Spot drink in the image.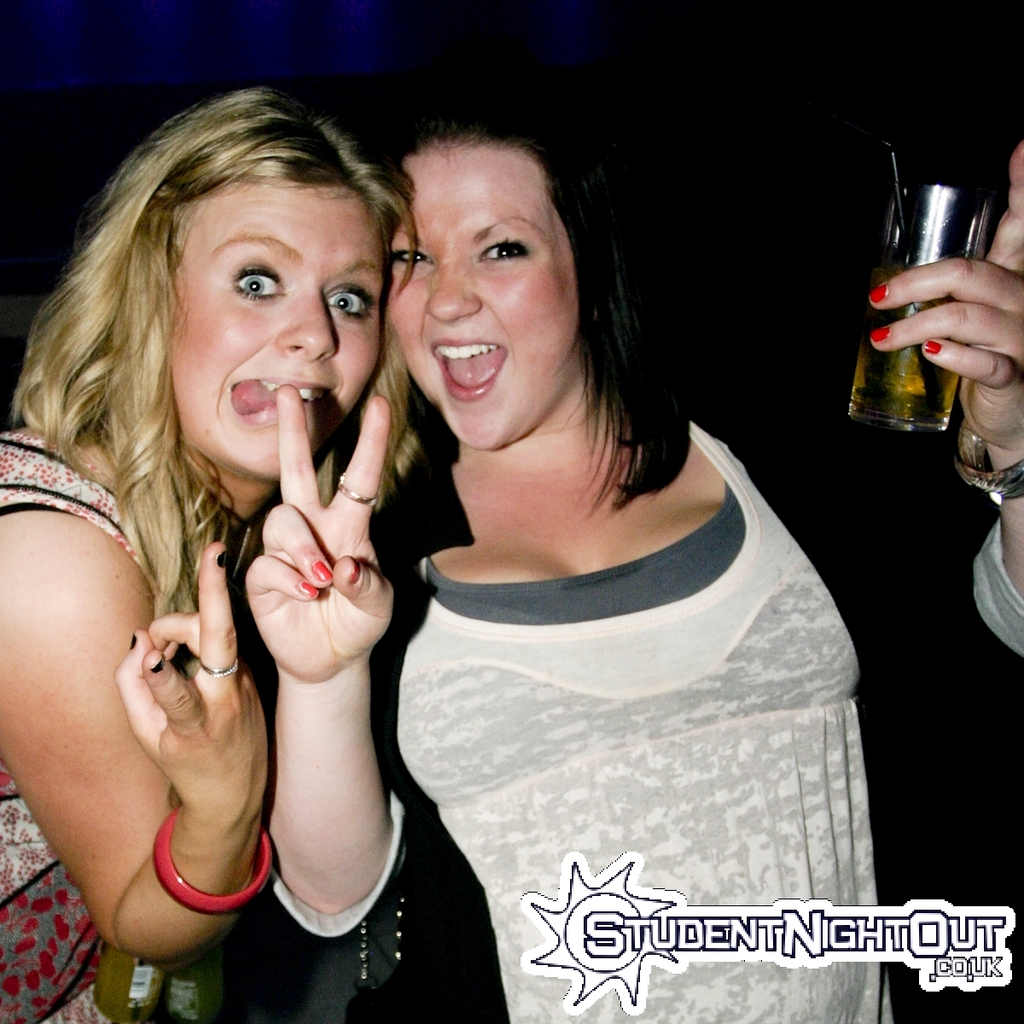
drink found at bbox=(877, 199, 977, 435).
